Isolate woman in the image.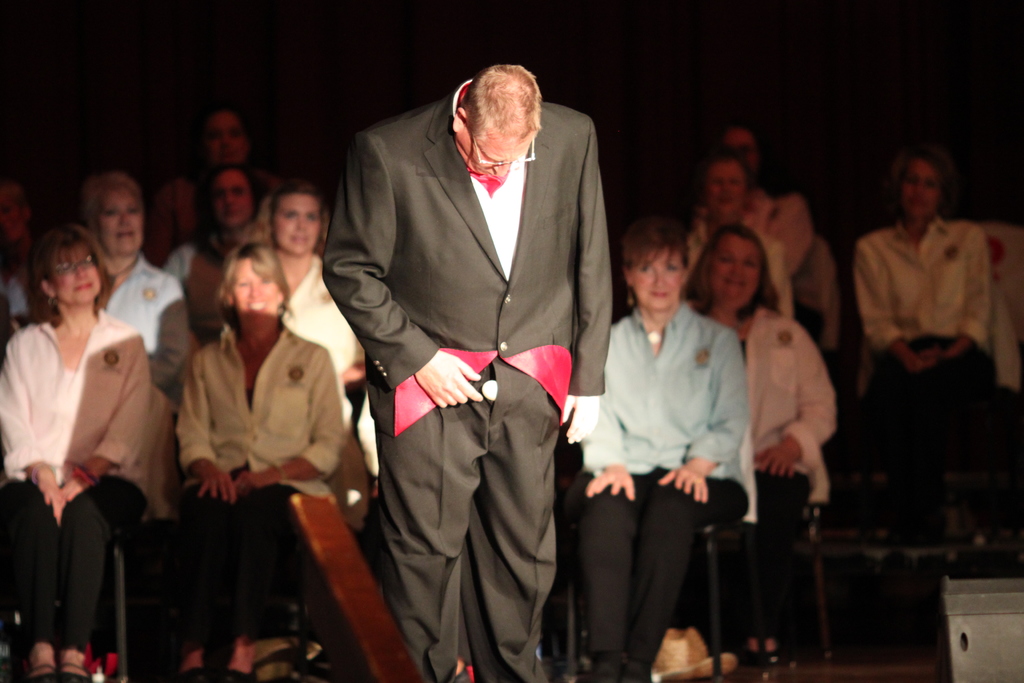
Isolated region: (686,223,844,663).
